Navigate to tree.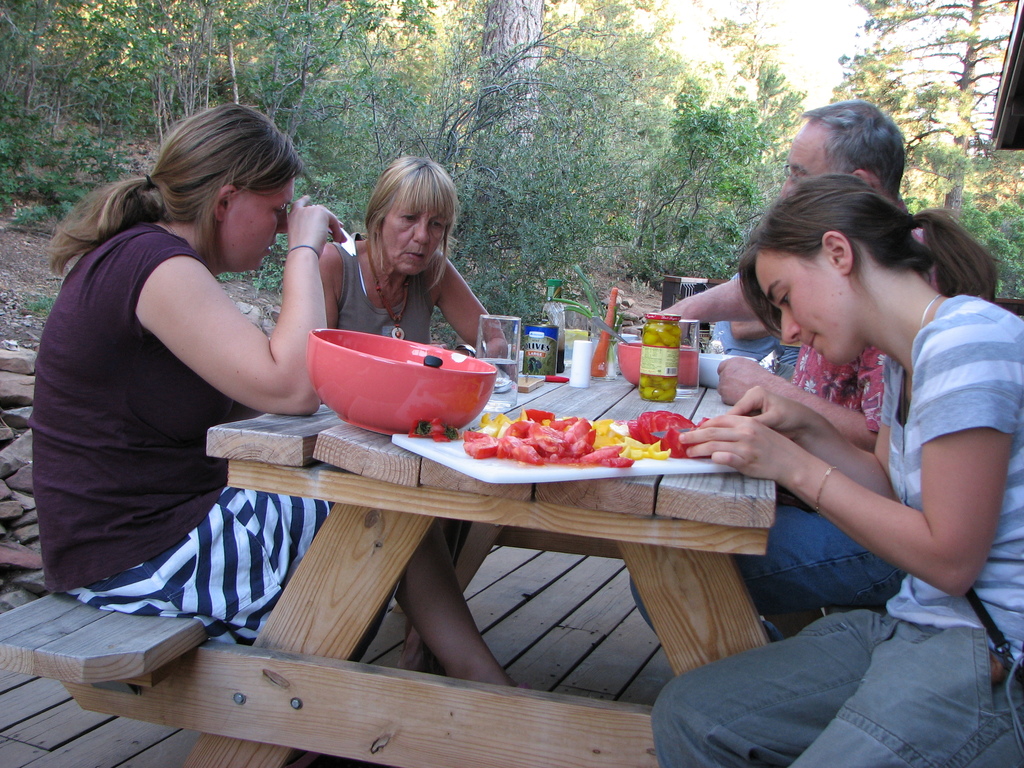
Navigation target: x1=660 y1=0 x2=812 y2=296.
